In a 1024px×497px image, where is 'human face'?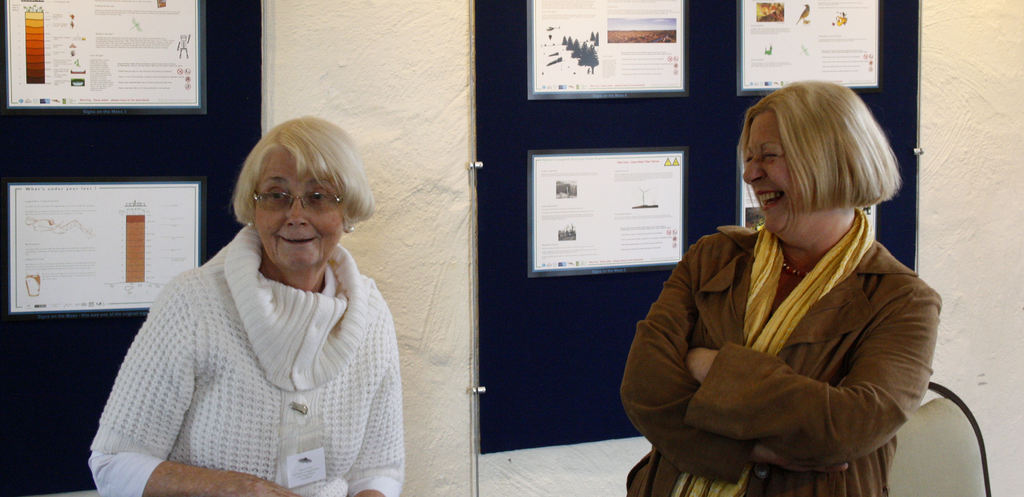
rect(737, 112, 812, 245).
